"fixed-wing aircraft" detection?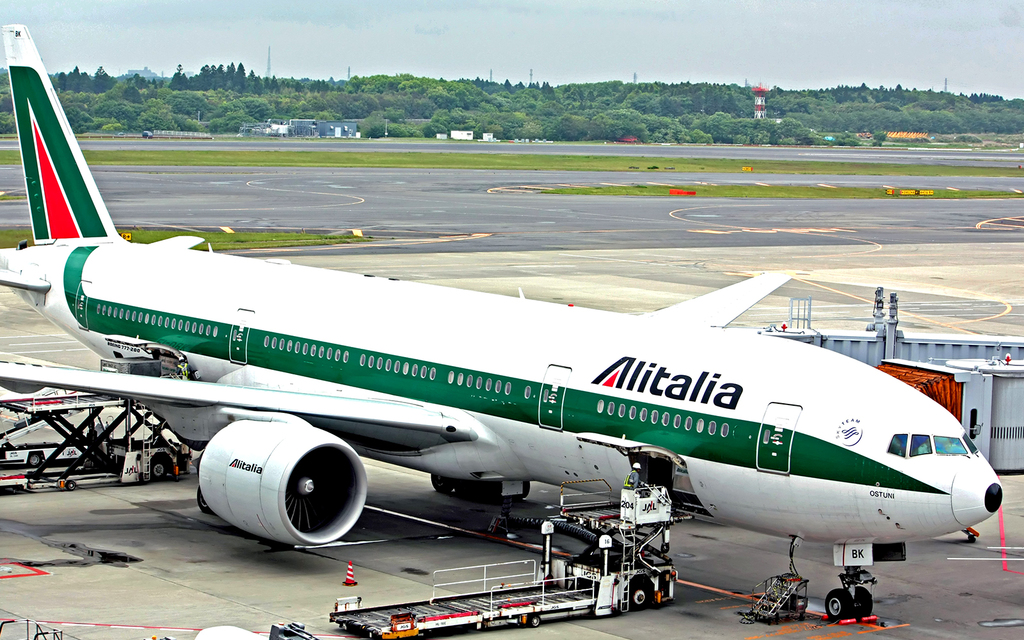
[0,23,1005,616]
